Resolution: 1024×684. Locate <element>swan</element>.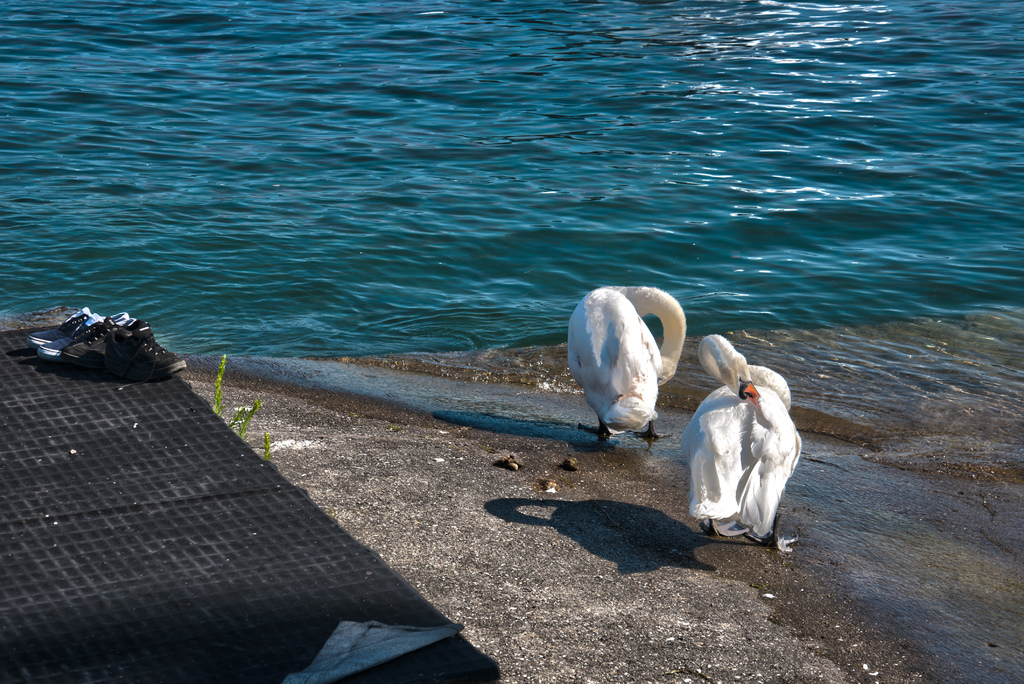
BBox(579, 292, 712, 444).
